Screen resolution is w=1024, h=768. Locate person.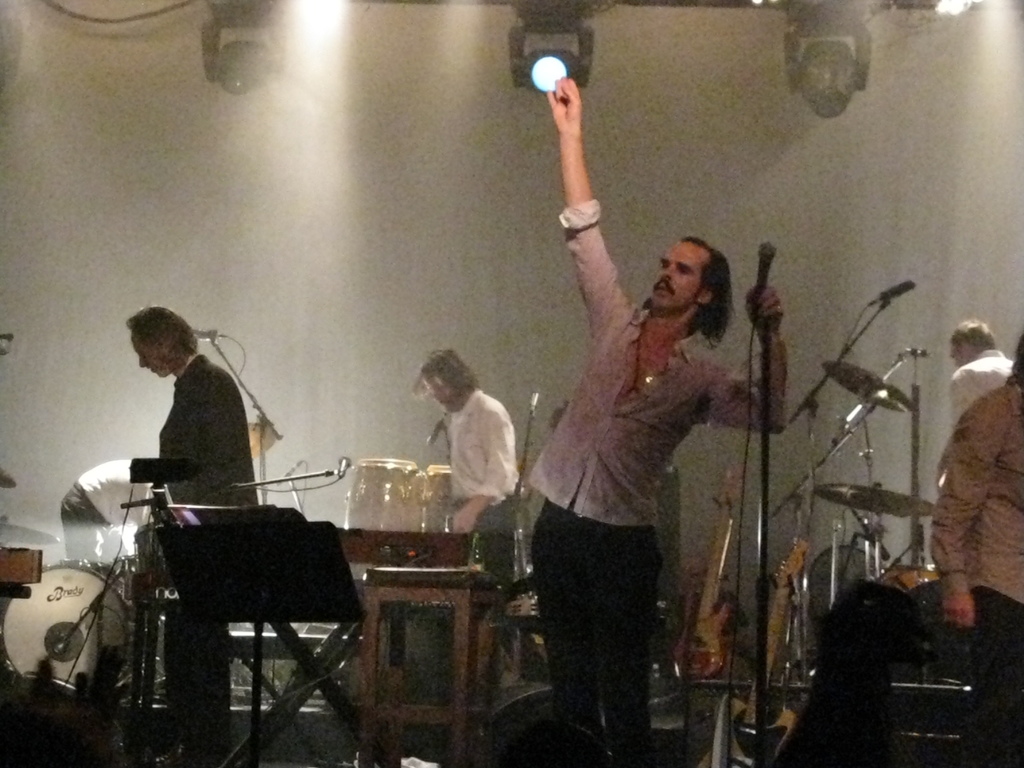
locate(127, 307, 260, 767).
